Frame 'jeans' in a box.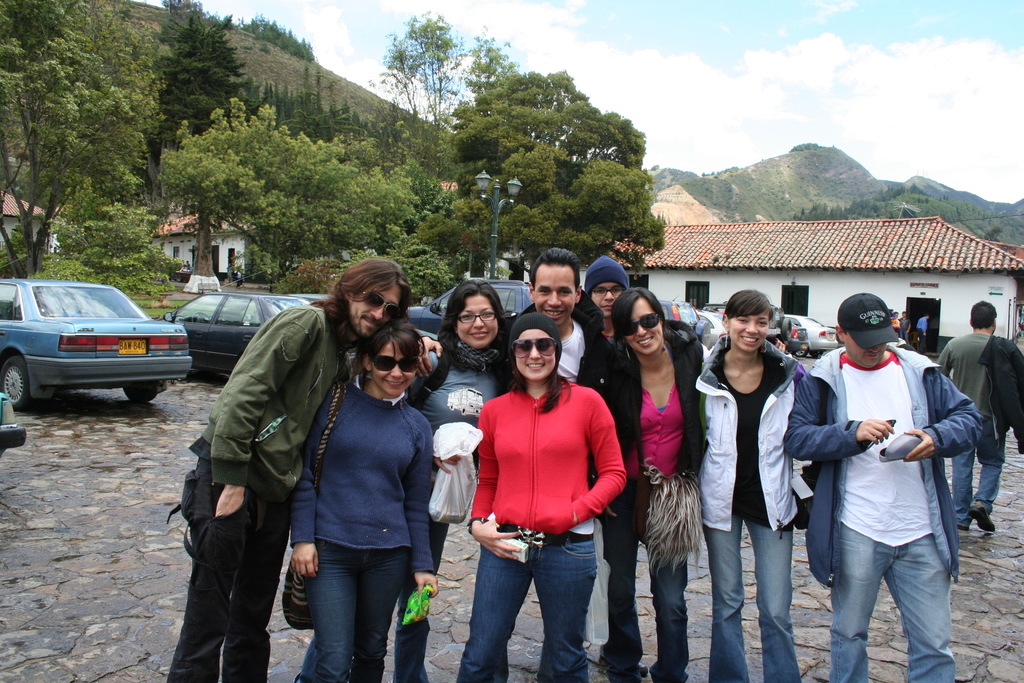
397/488/450/682.
